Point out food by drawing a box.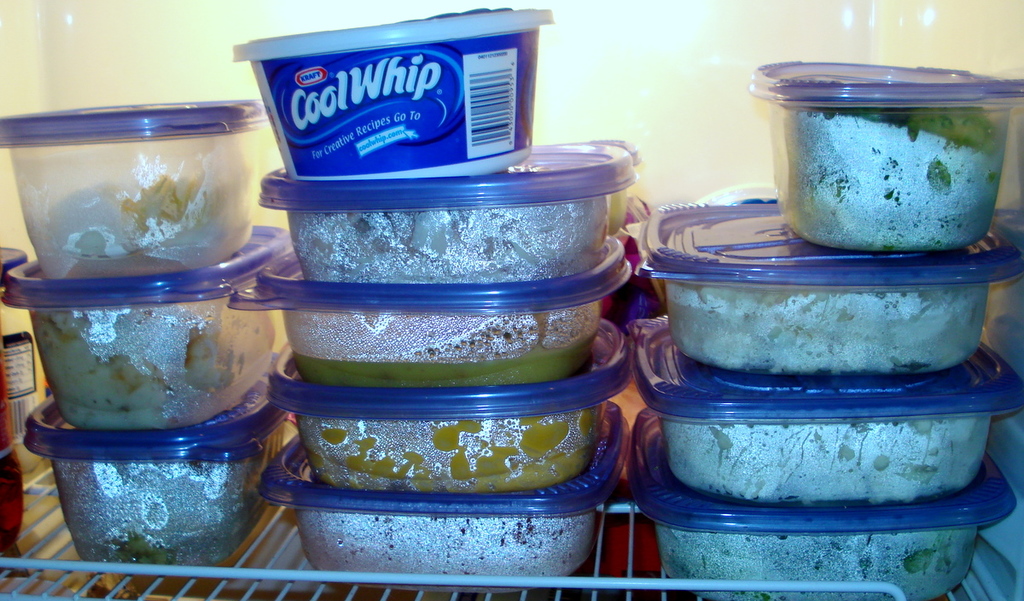
rect(660, 420, 991, 503).
